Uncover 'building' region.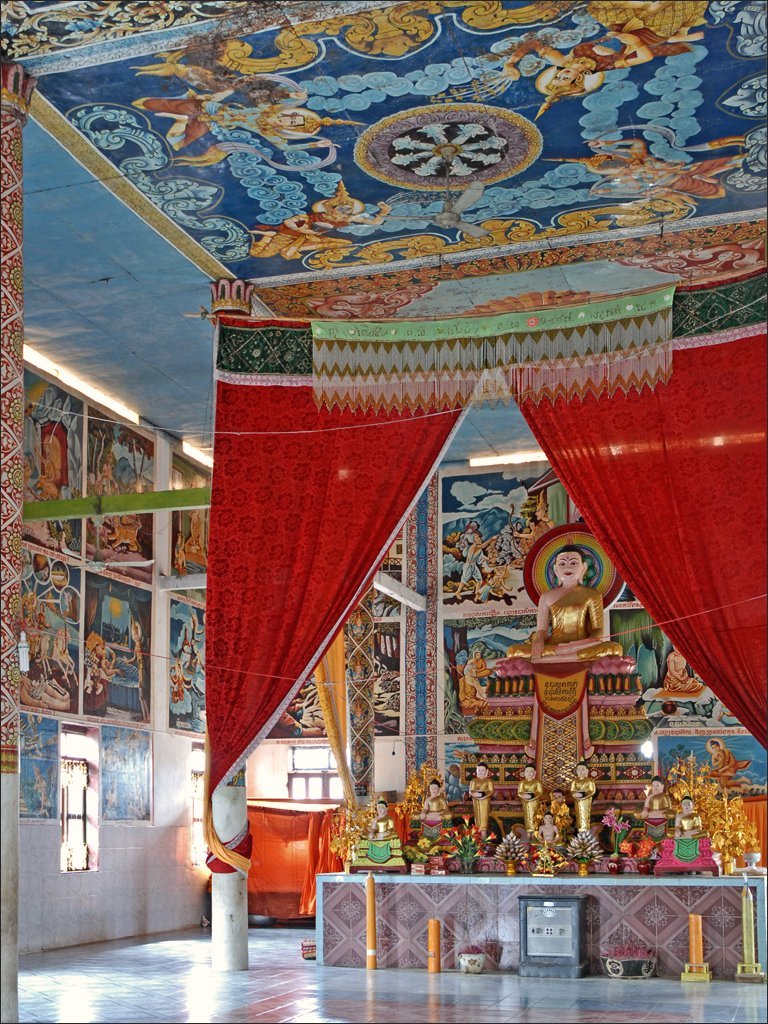
Uncovered: region(0, 0, 767, 1023).
